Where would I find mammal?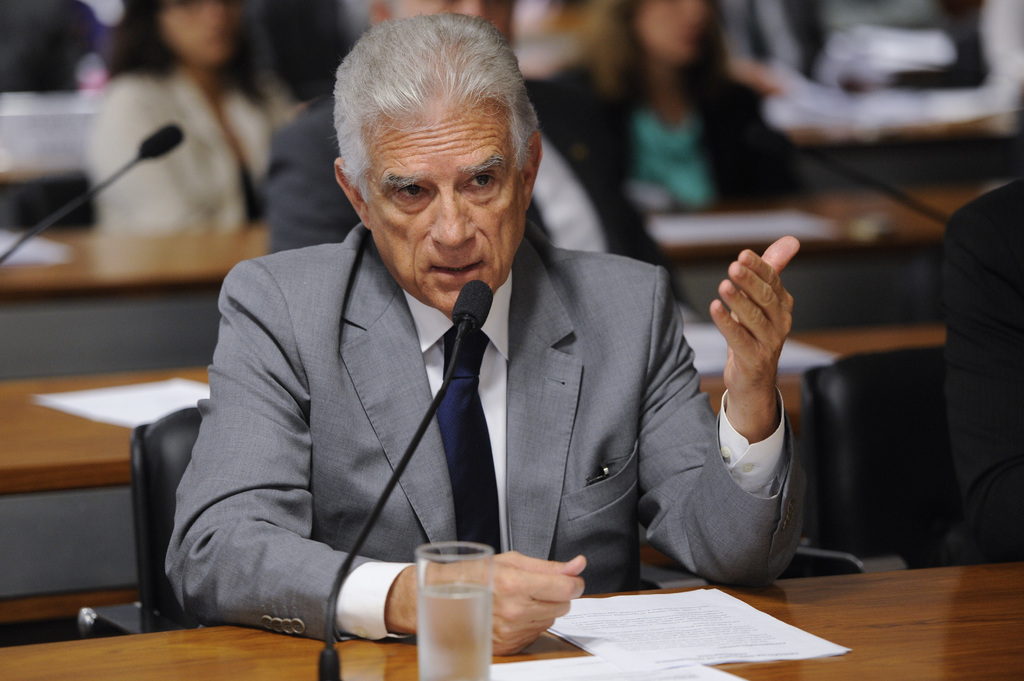
At locate(260, 0, 695, 319).
